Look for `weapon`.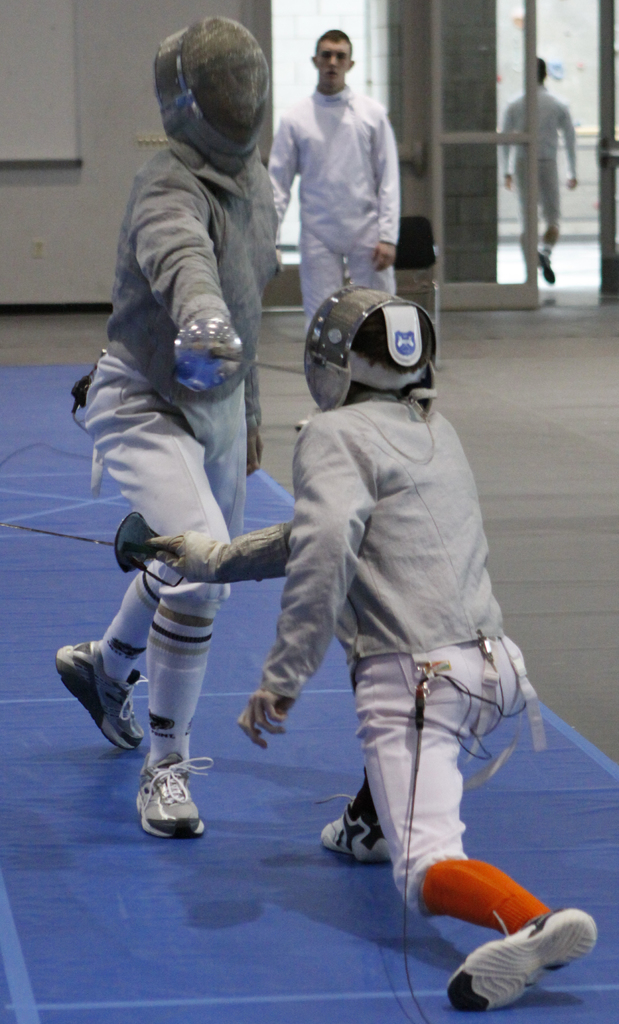
Found: [13, 510, 186, 591].
